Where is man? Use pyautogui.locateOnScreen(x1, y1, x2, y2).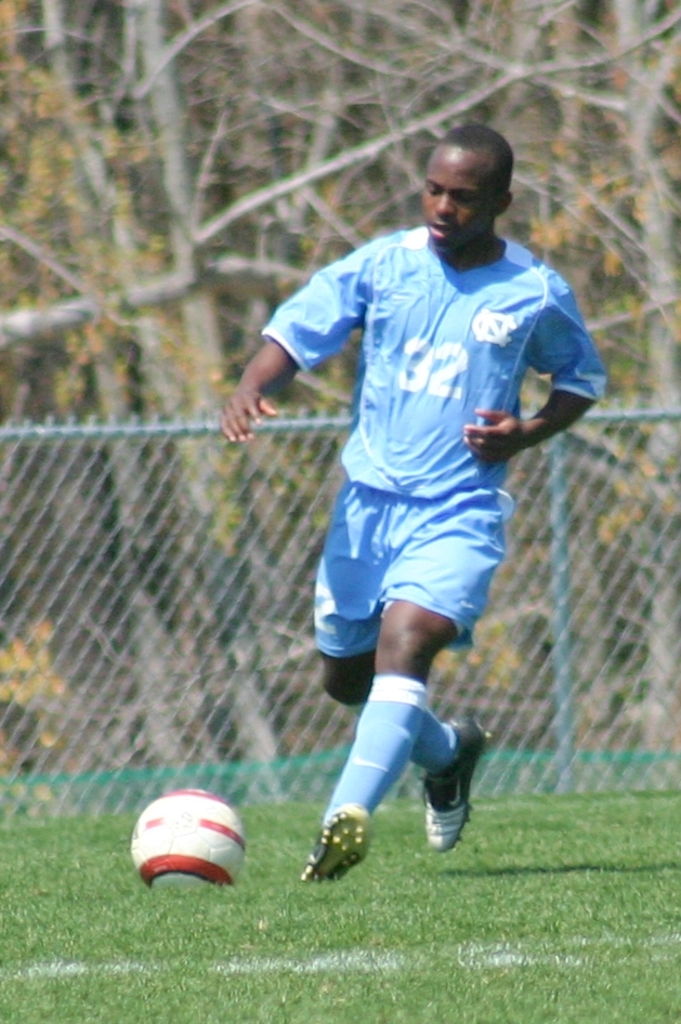
pyautogui.locateOnScreen(234, 107, 601, 883).
